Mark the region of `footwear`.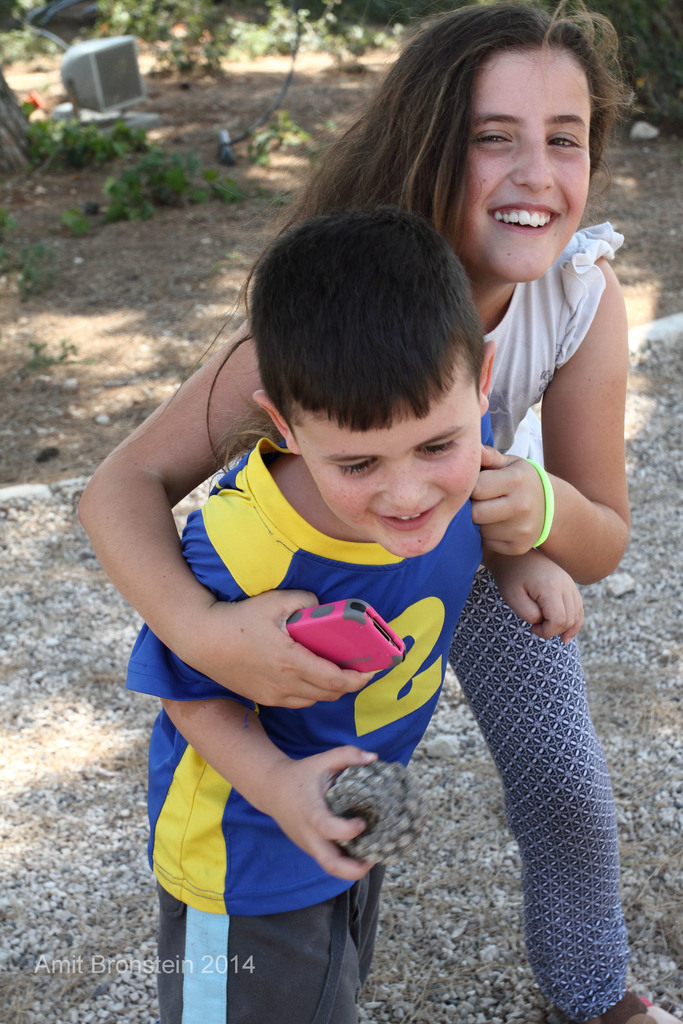
Region: (left=596, top=987, right=657, bottom=1023).
